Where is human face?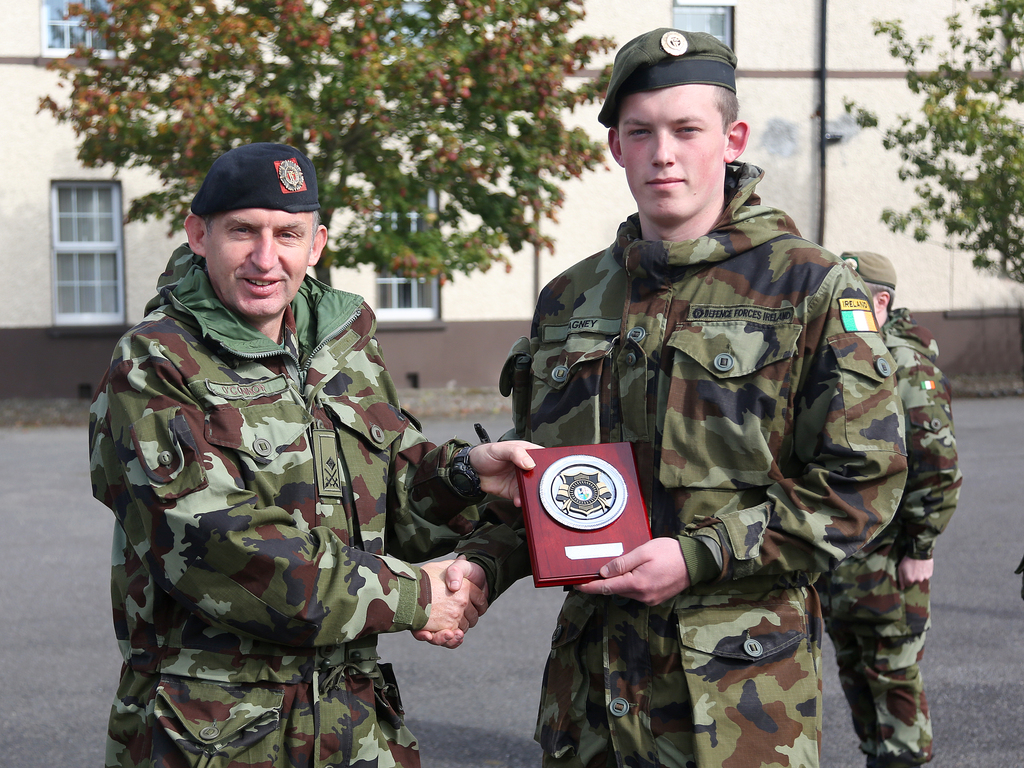
207:204:312:316.
